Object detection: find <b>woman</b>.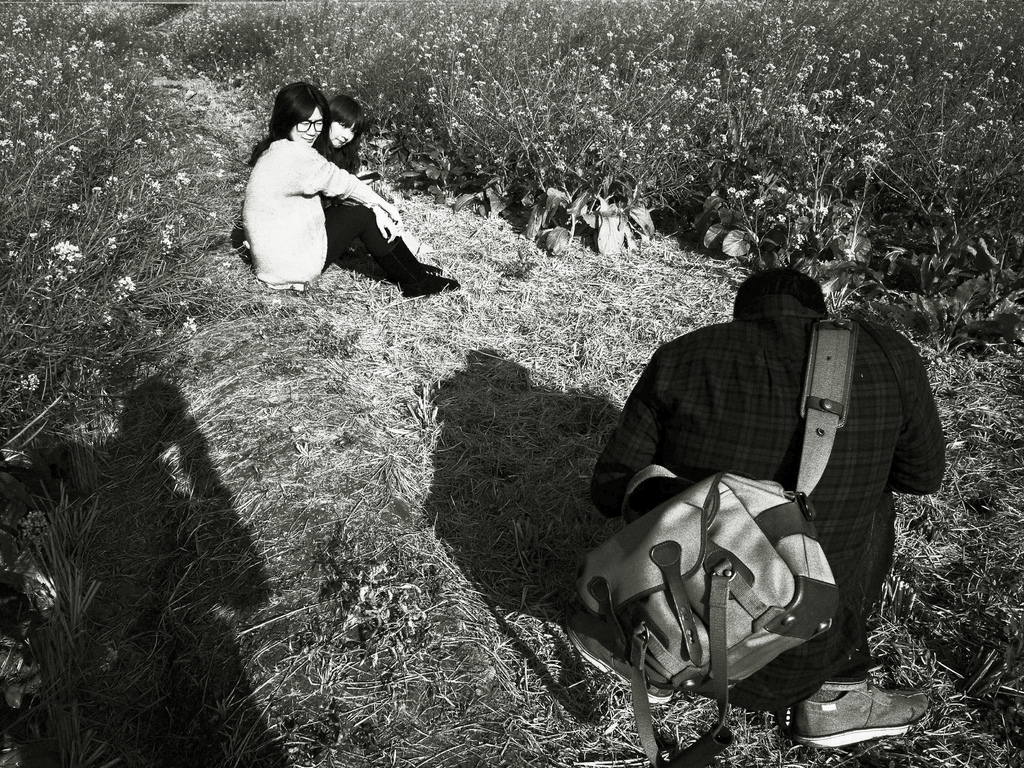
<bbox>309, 92, 370, 183</bbox>.
